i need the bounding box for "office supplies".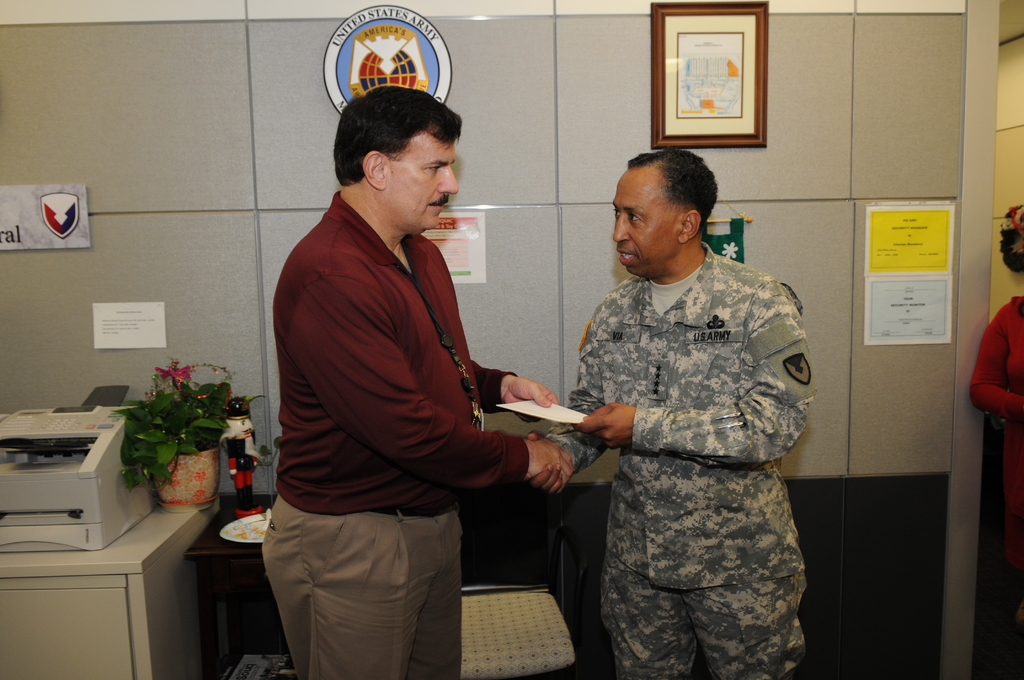
Here it is: pyautogui.locateOnScreen(129, 361, 219, 512).
